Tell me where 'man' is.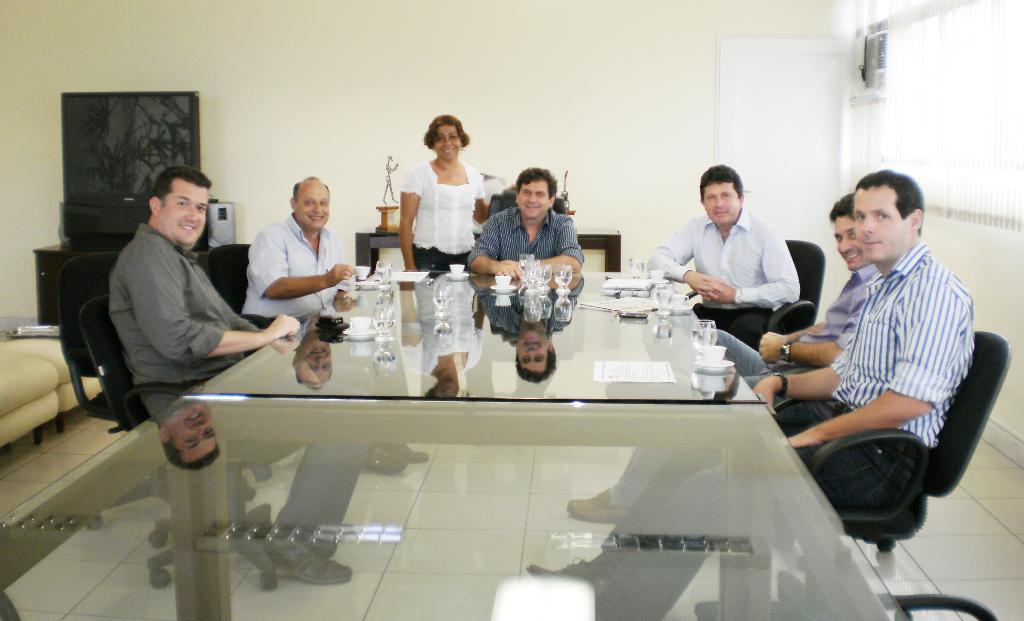
'man' is at 464,163,588,268.
